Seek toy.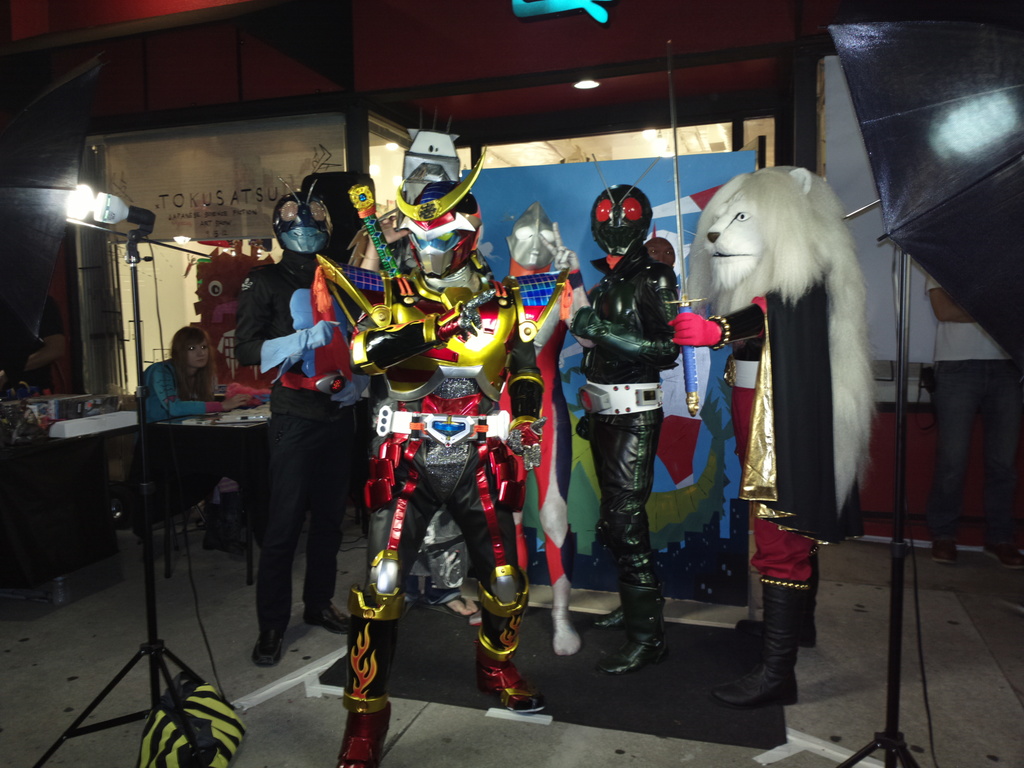
crop(698, 157, 885, 714).
